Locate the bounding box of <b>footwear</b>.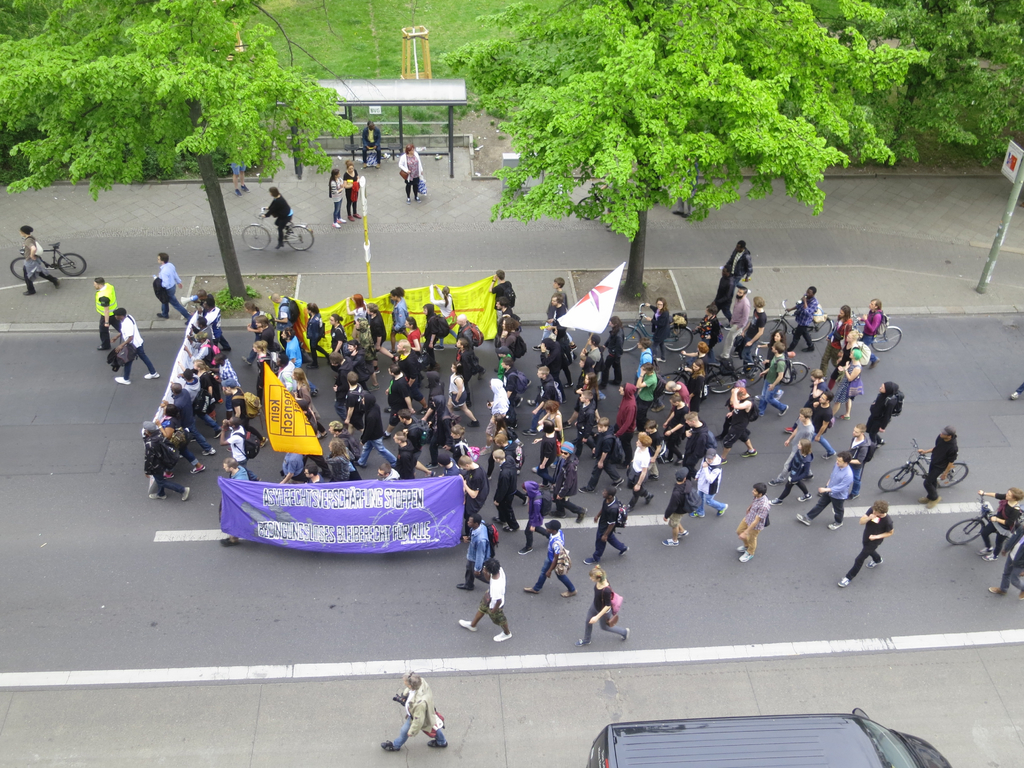
Bounding box: <box>339,216,345,223</box>.
